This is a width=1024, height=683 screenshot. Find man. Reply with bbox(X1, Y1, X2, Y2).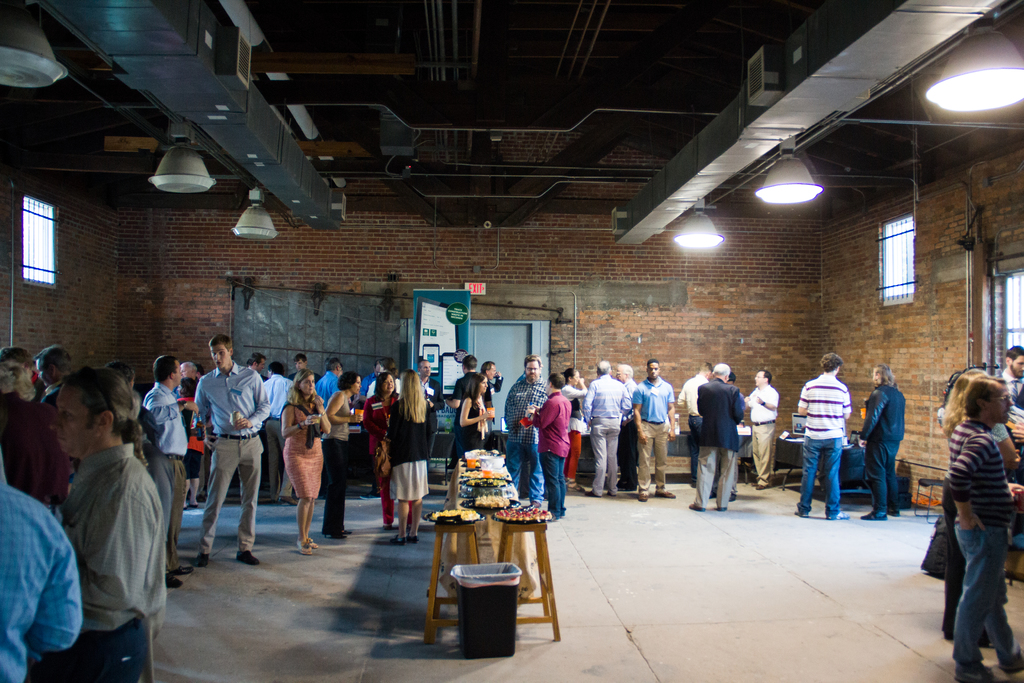
bbox(194, 332, 273, 568).
